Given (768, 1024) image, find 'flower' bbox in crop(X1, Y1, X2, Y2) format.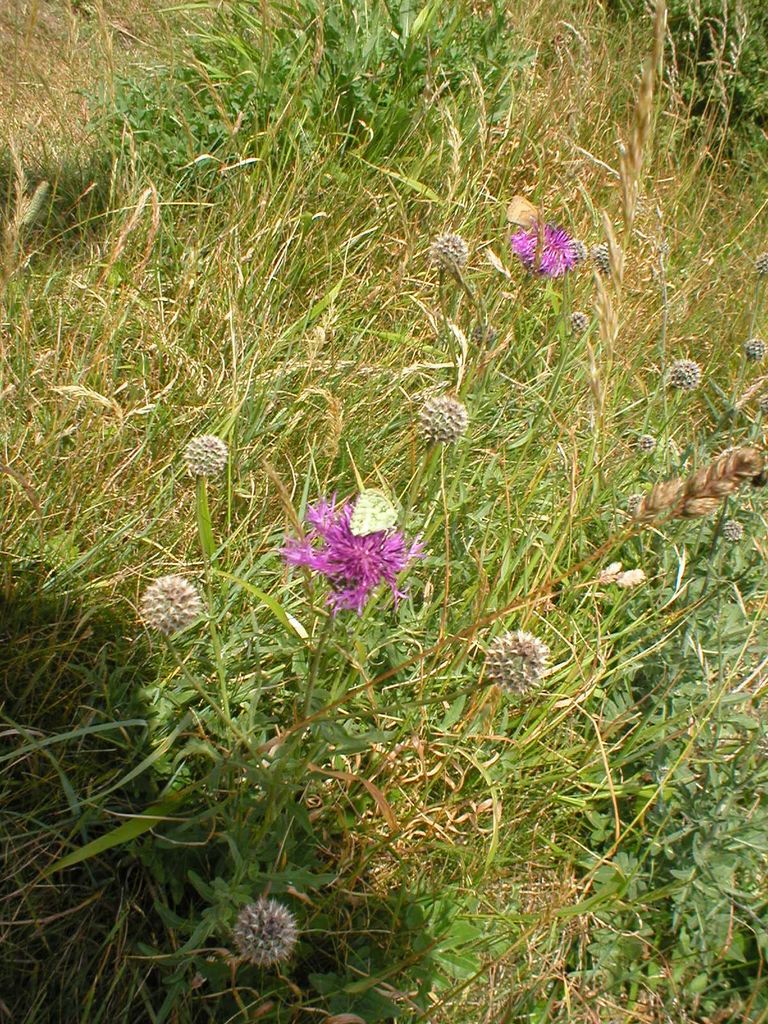
crop(598, 236, 623, 271).
